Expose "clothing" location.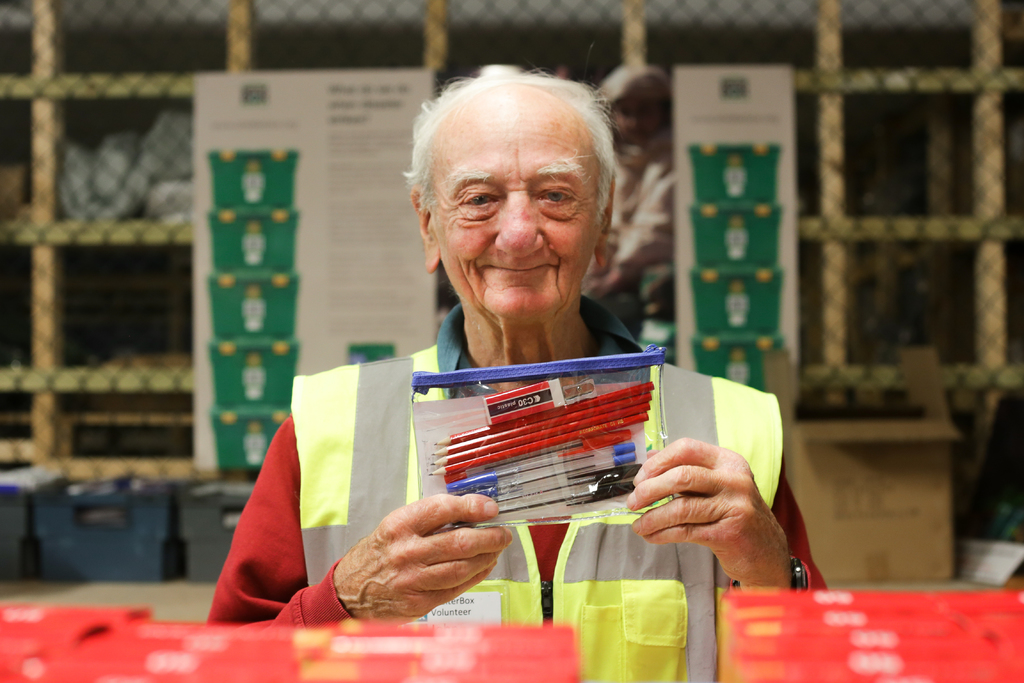
Exposed at box=[217, 300, 829, 627].
